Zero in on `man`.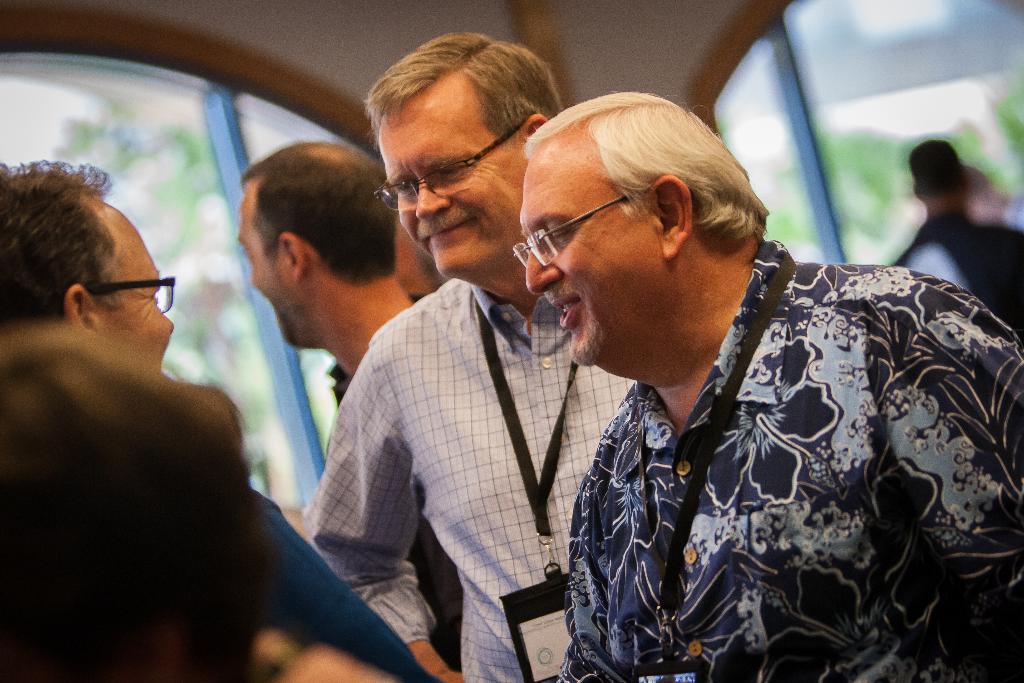
Zeroed in: rect(0, 327, 278, 682).
